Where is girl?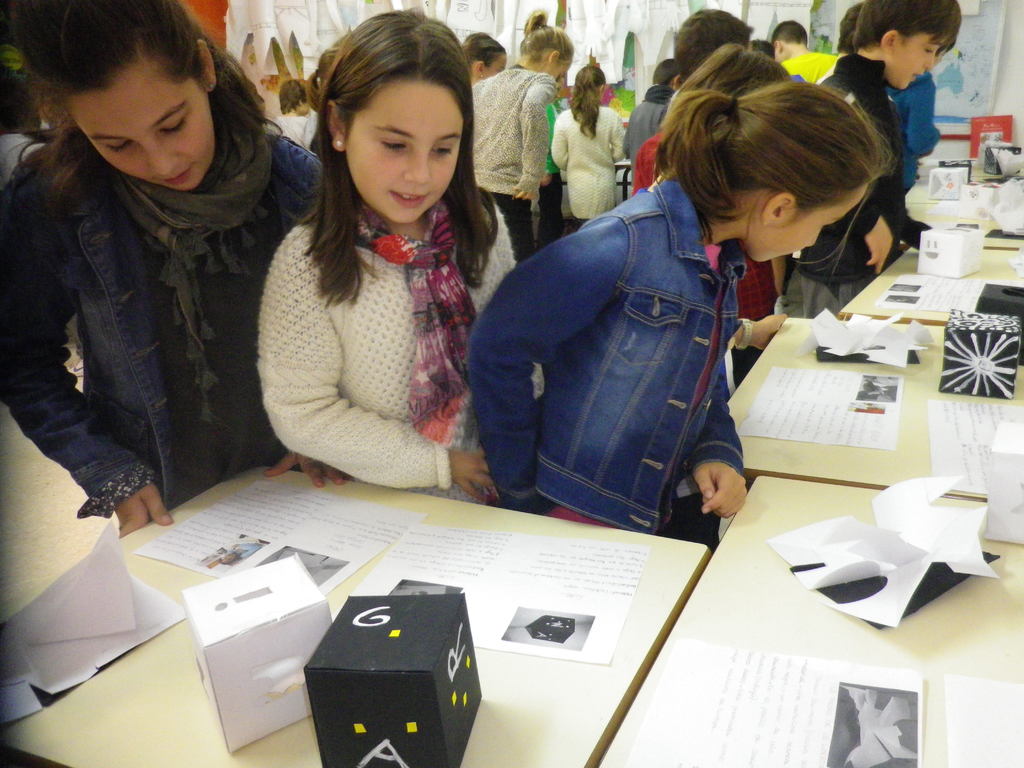
<region>258, 10, 517, 486</region>.
